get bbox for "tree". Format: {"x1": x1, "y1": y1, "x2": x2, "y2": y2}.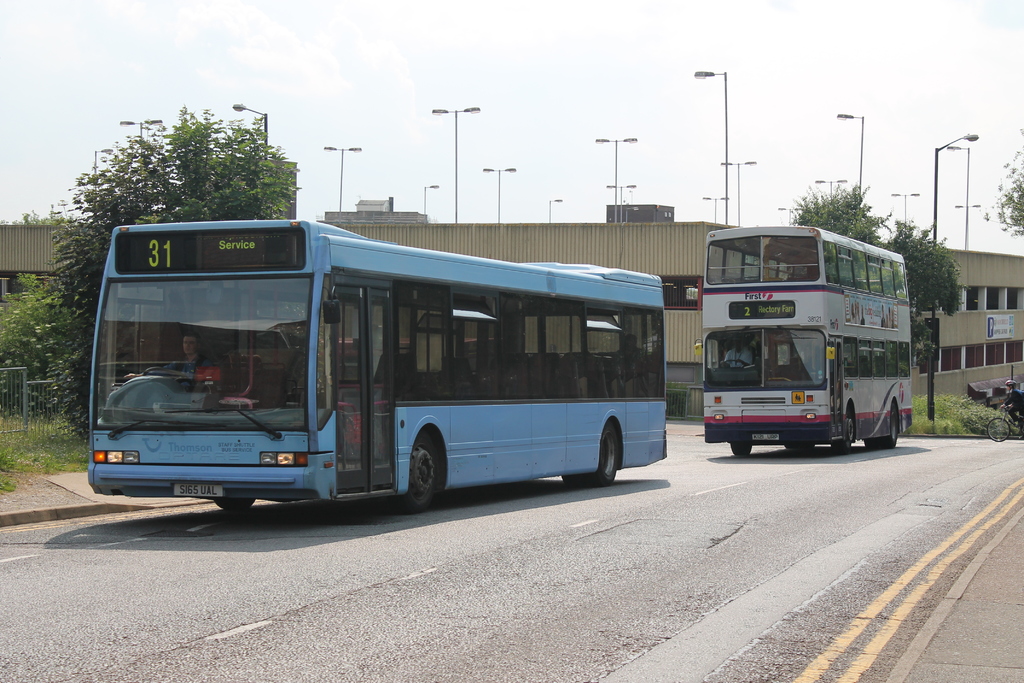
{"x1": 875, "y1": 218, "x2": 965, "y2": 368}.
